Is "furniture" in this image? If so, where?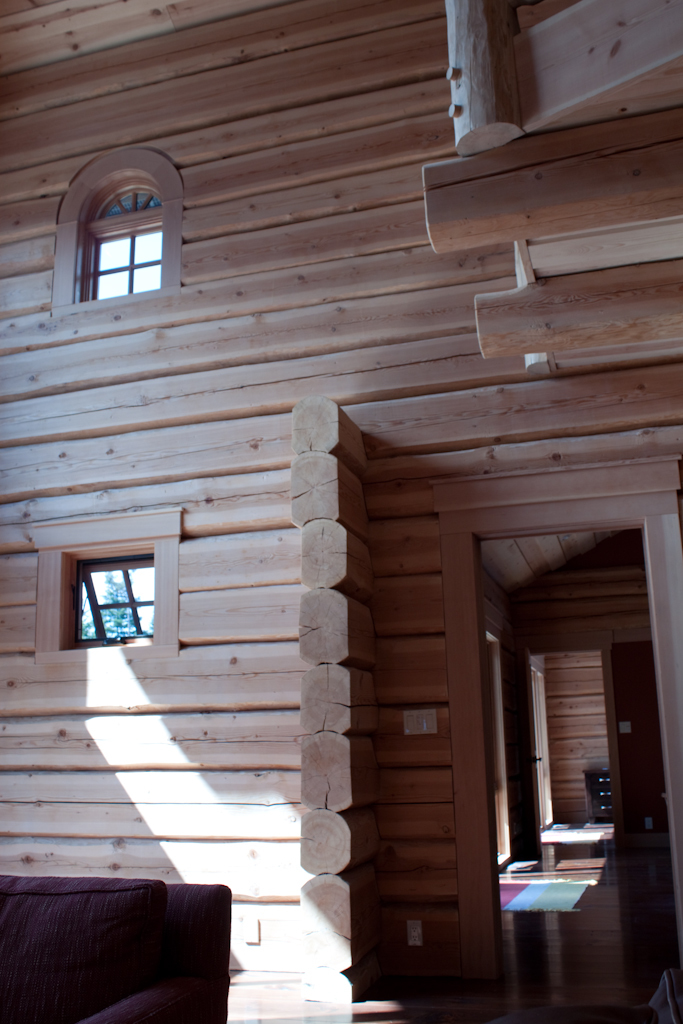
Yes, at left=0, top=874, right=232, bottom=1023.
